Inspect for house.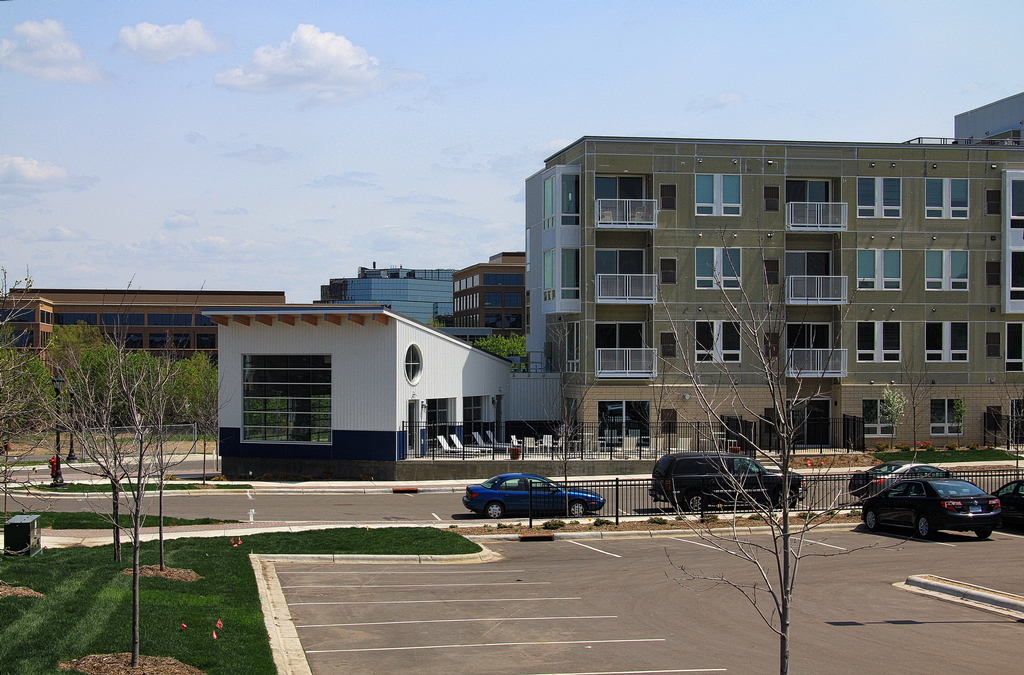
Inspection: 0,287,284,436.
